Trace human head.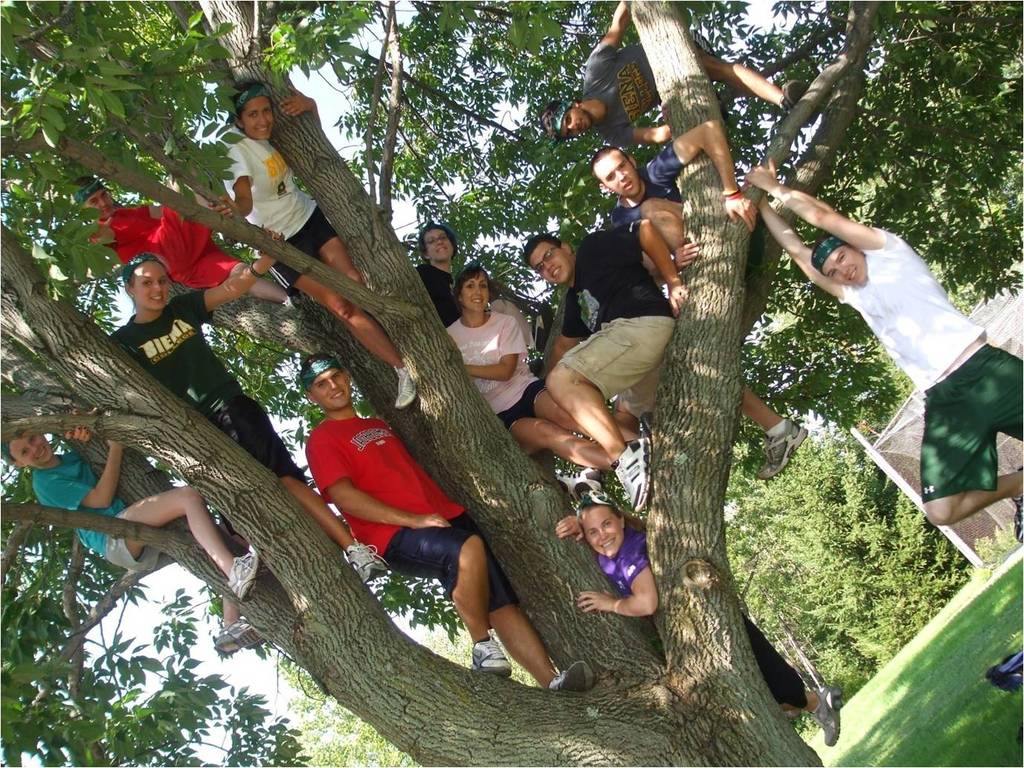
Traced to bbox(454, 265, 492, 314).
